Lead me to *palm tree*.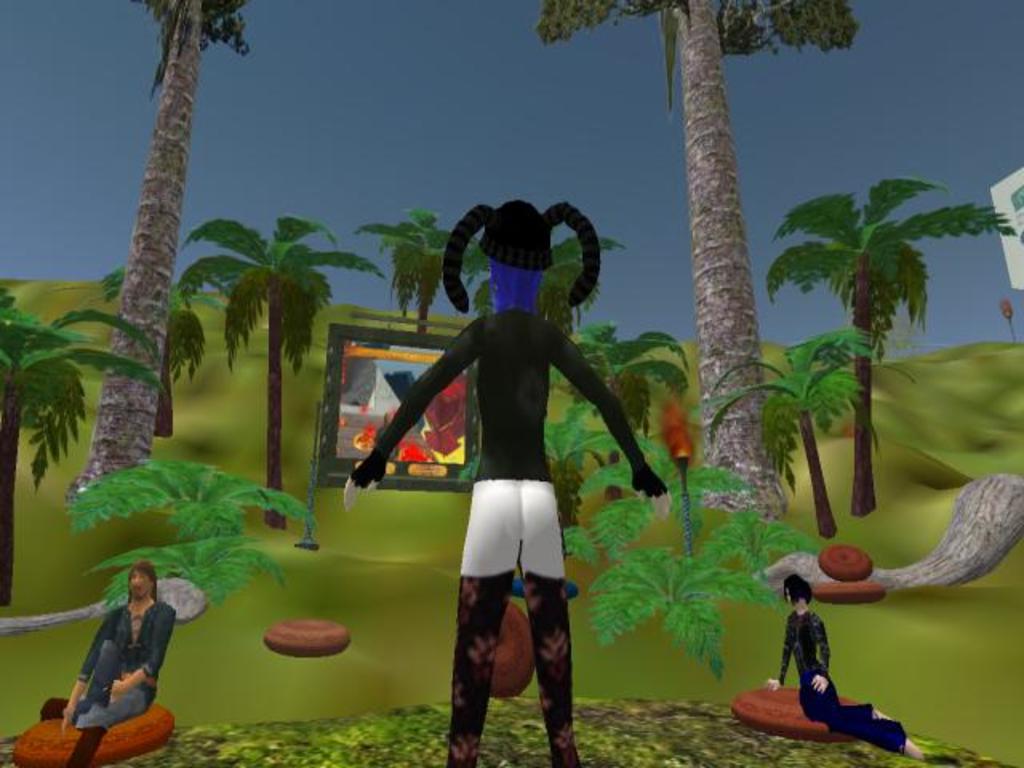
Lead to l=550, t=328, r=654, b=440.
